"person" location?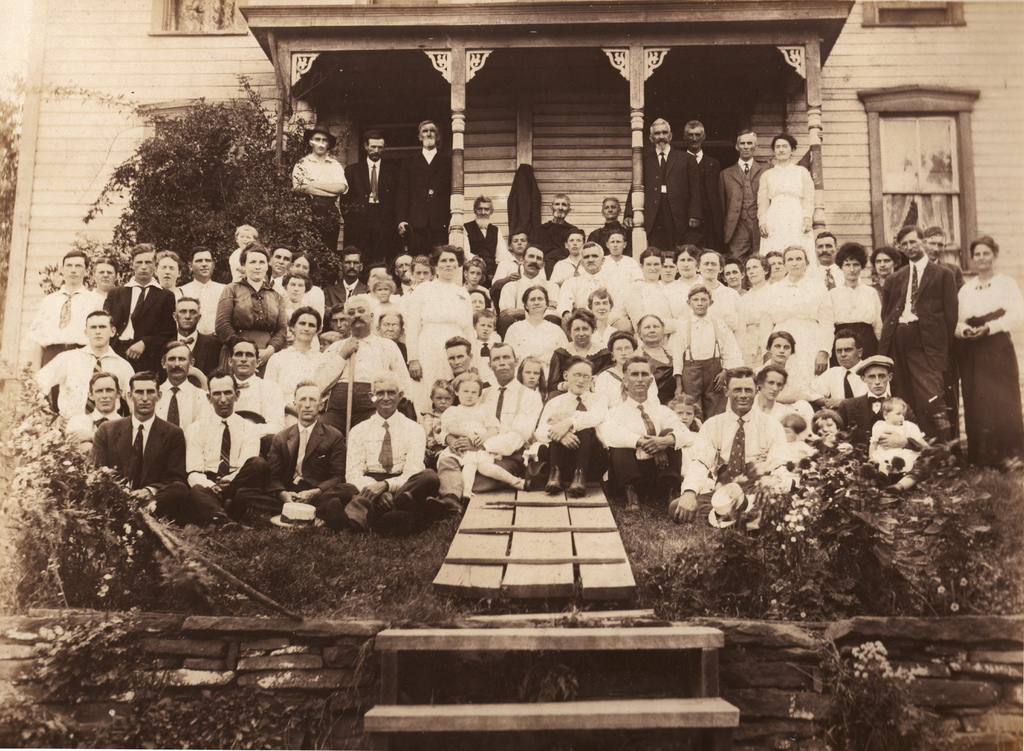
pyautogui.locateOnScreen(69, 370, 123, 456)
